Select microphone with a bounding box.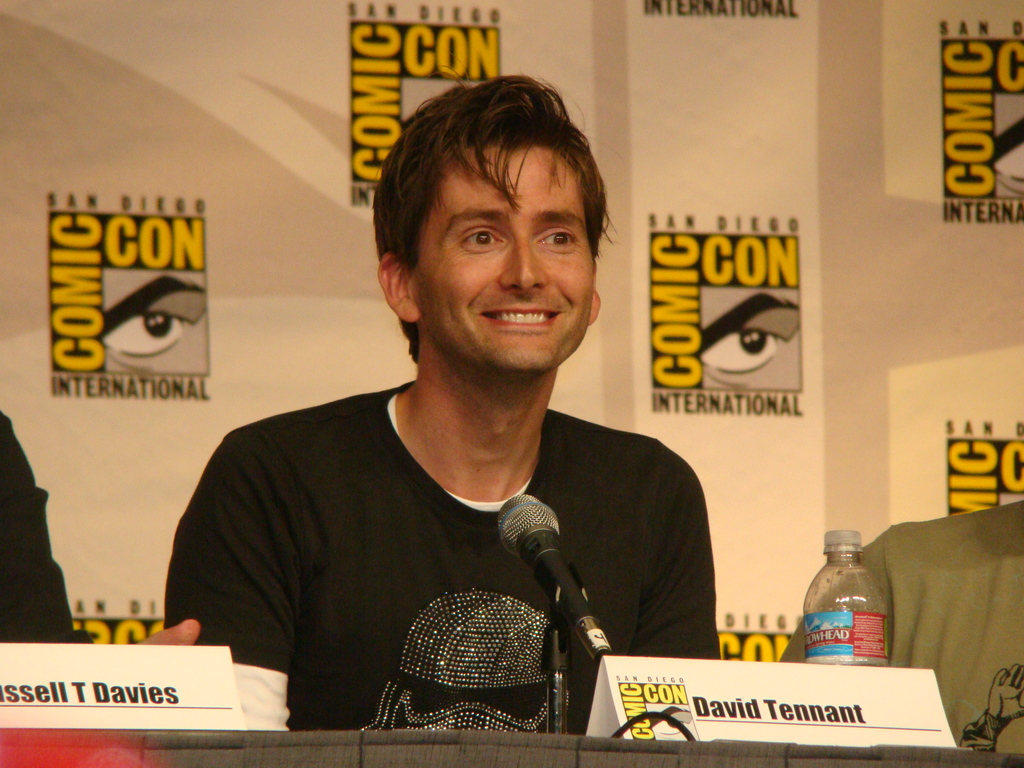
(left=495, top=493, right=609, bottom=655).
